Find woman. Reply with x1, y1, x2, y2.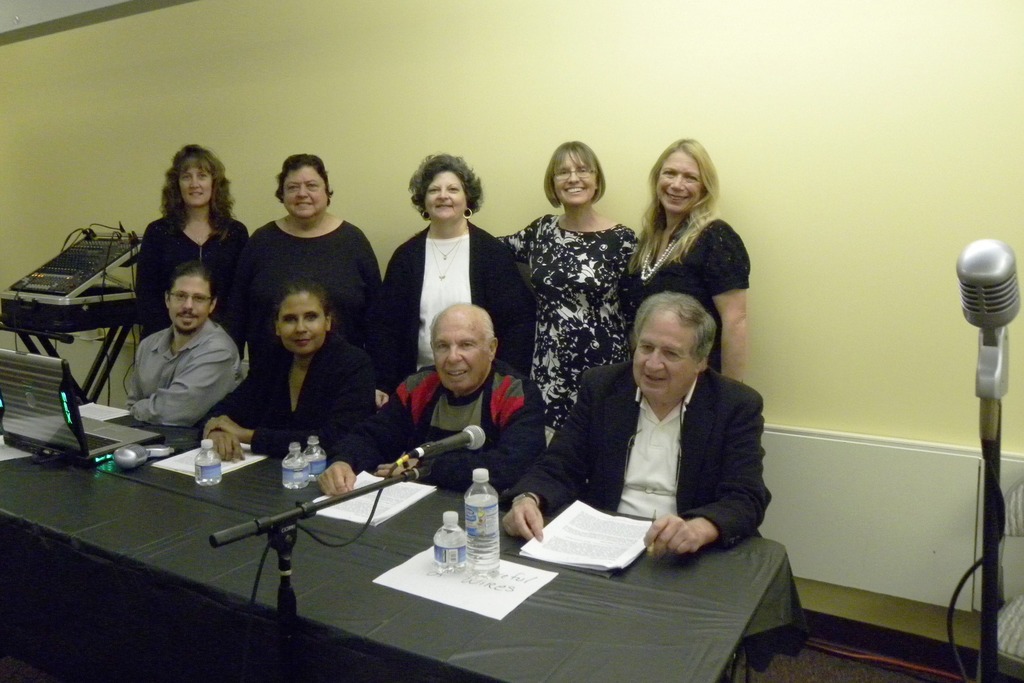
623, 137, 750, 388.
